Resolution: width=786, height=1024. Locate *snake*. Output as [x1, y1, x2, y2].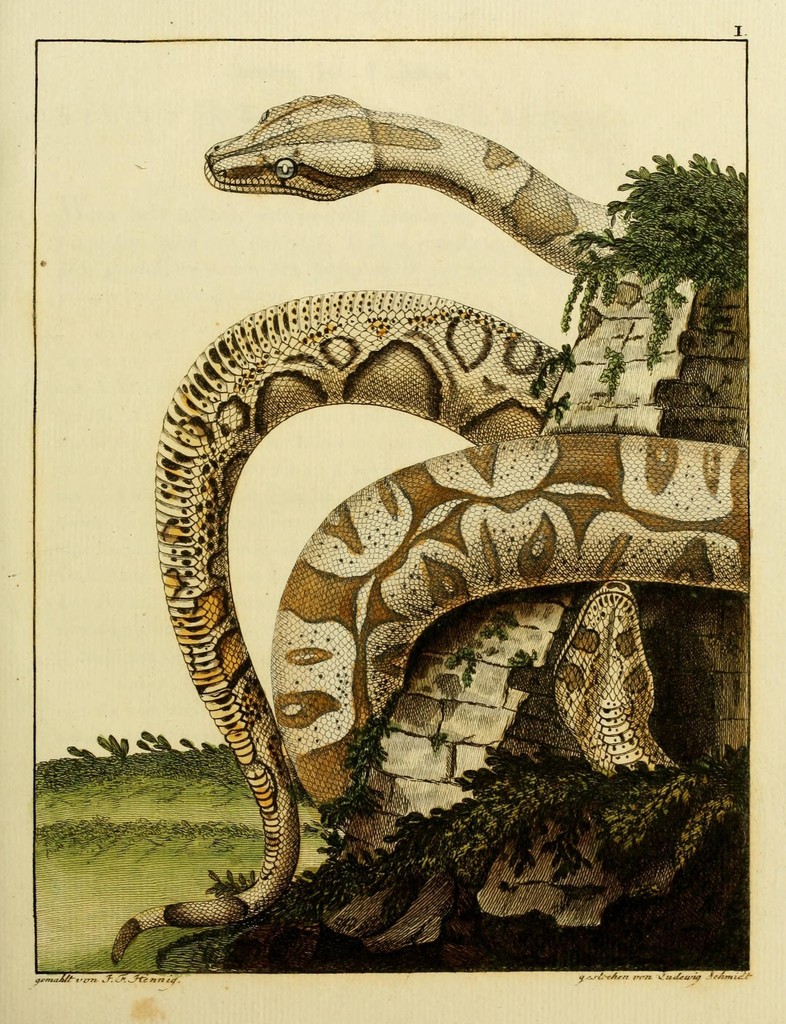
[104, 88, 750, 966].
